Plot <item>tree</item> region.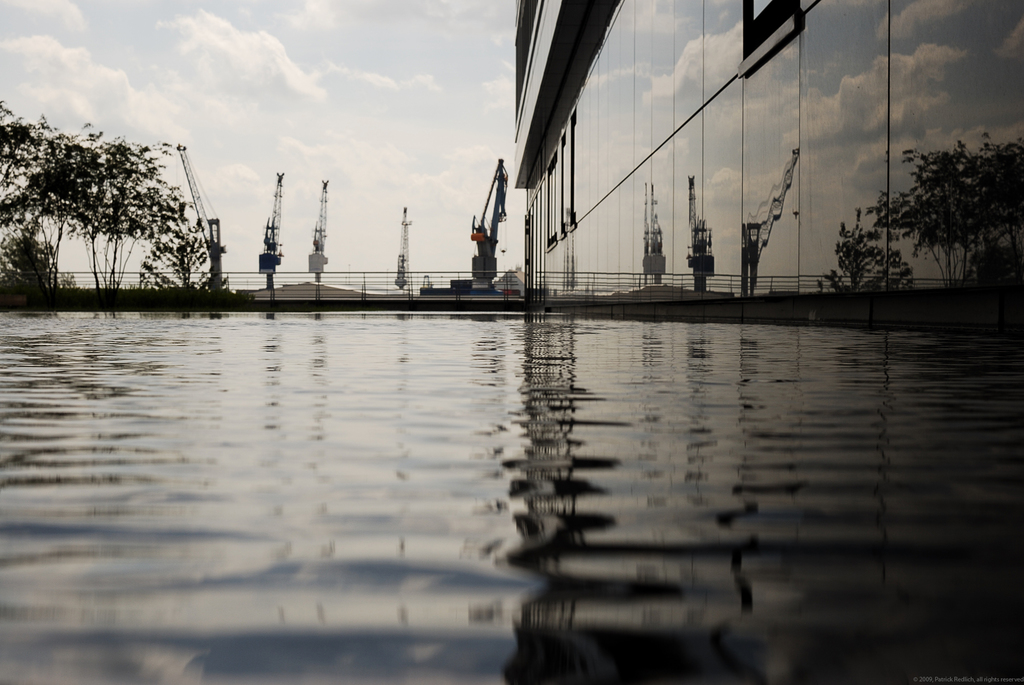
Plotted at box=[0, 131, 184, 293].
